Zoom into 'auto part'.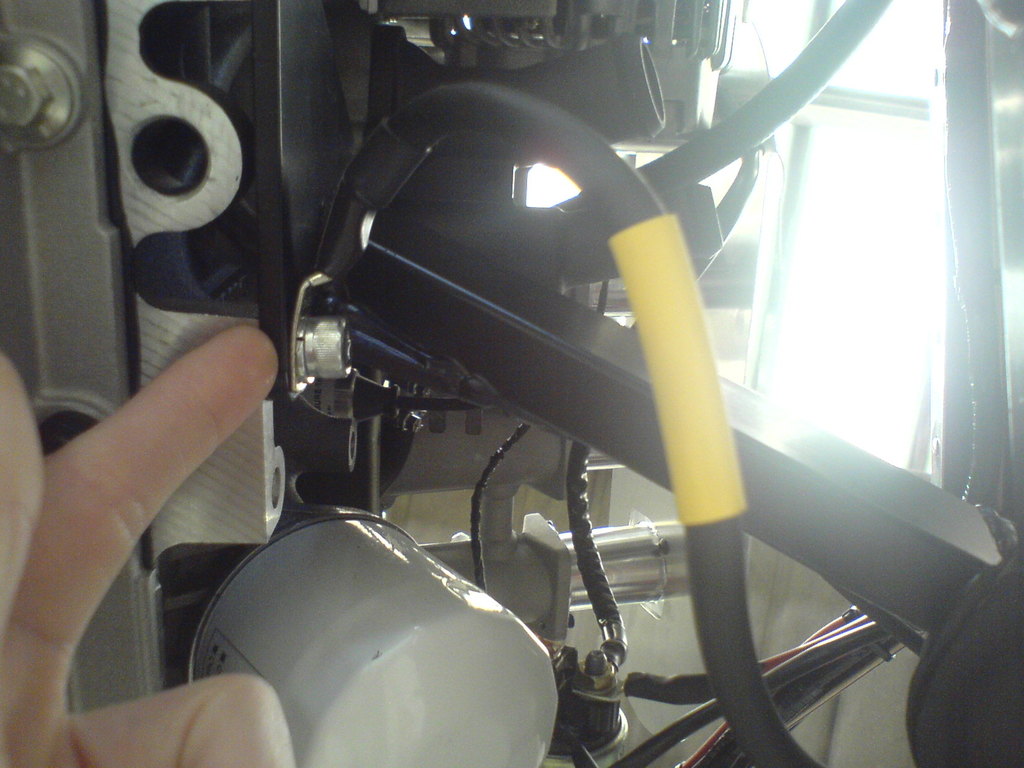
Zoom target: 93/20/928/735.
